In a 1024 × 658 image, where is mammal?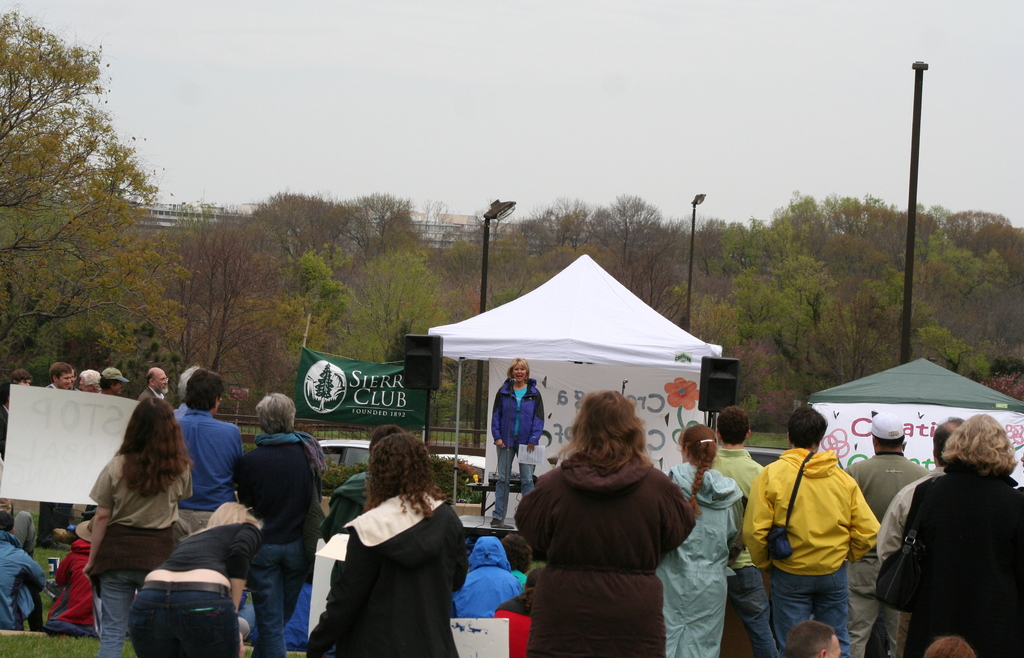
bbox(712, 406, 783, 657).
